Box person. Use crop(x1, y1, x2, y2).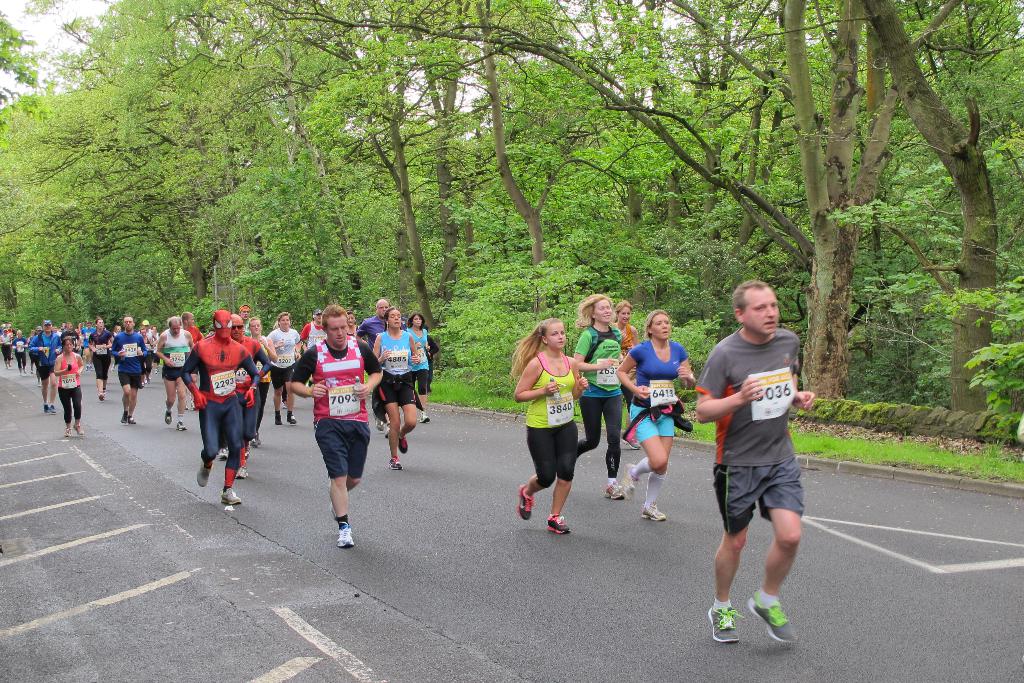
crop(616, 307, 696, 521).
